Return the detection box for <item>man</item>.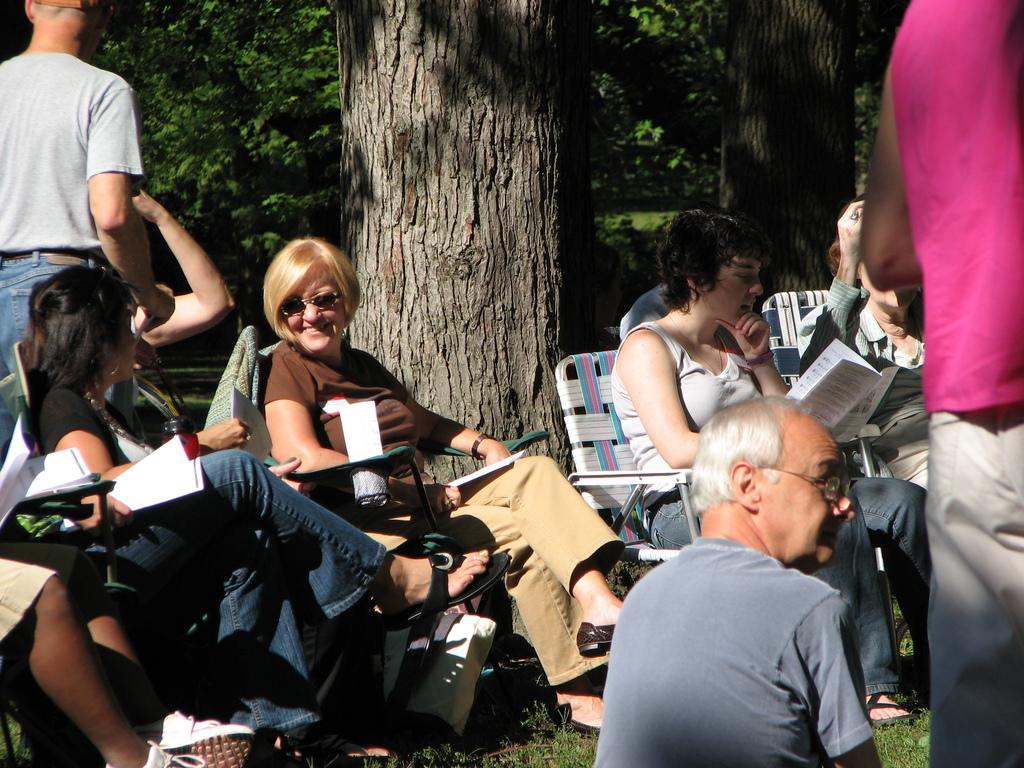
(x1=794, y1=203, x2=941, y2=504).
